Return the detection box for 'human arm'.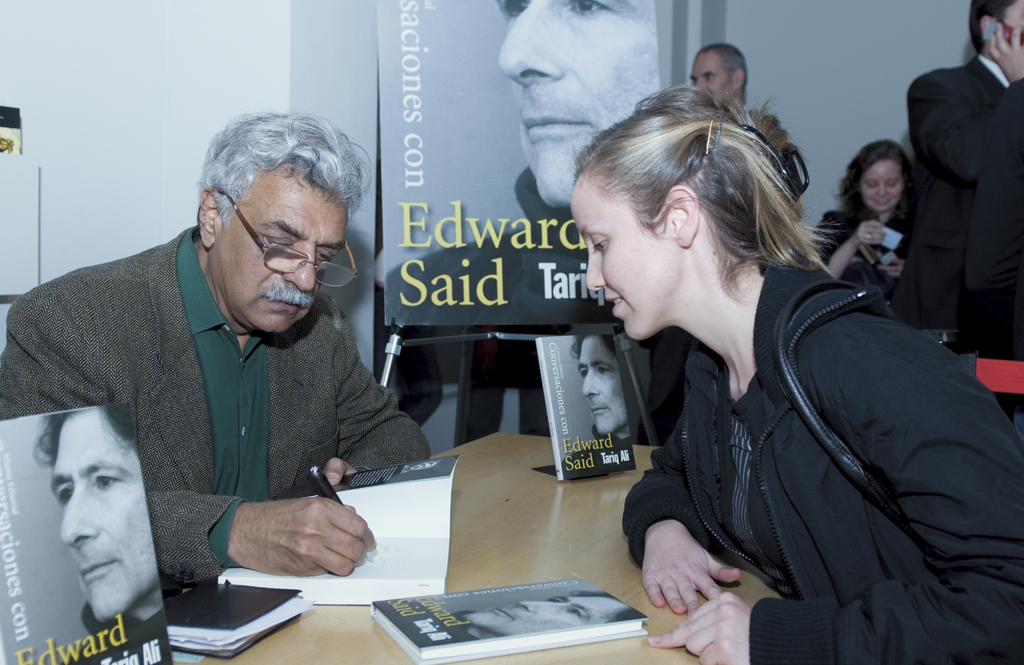
detection(330, 344, 433, 483).
